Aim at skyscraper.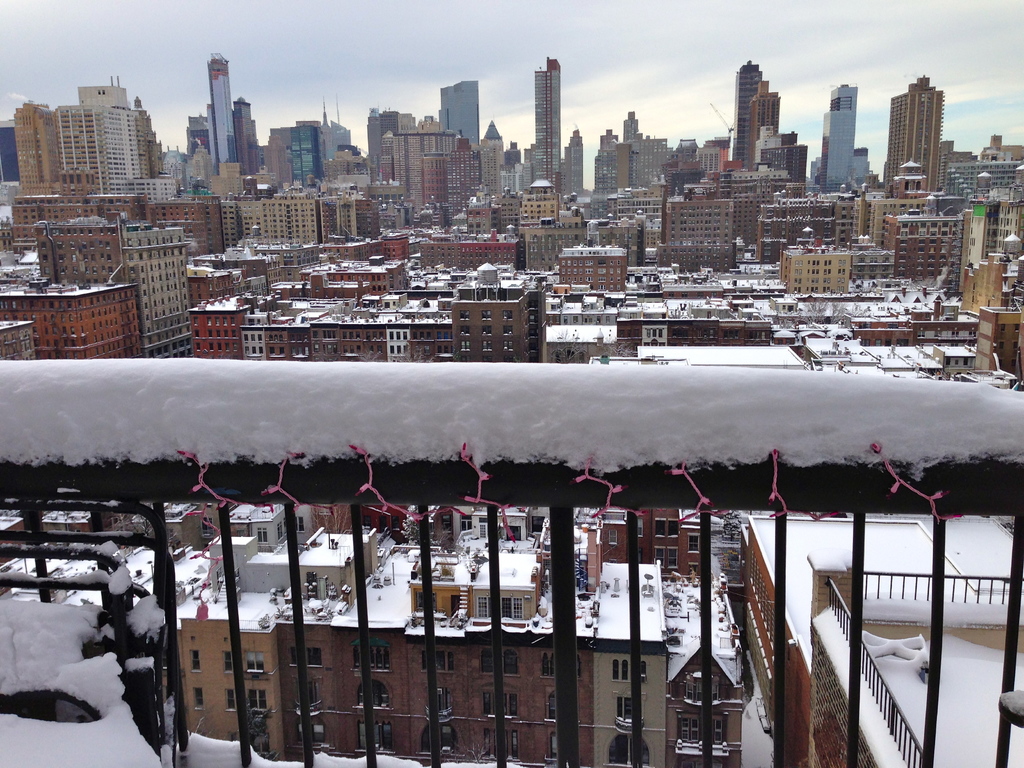
Aimed at 479:116:506:188.
